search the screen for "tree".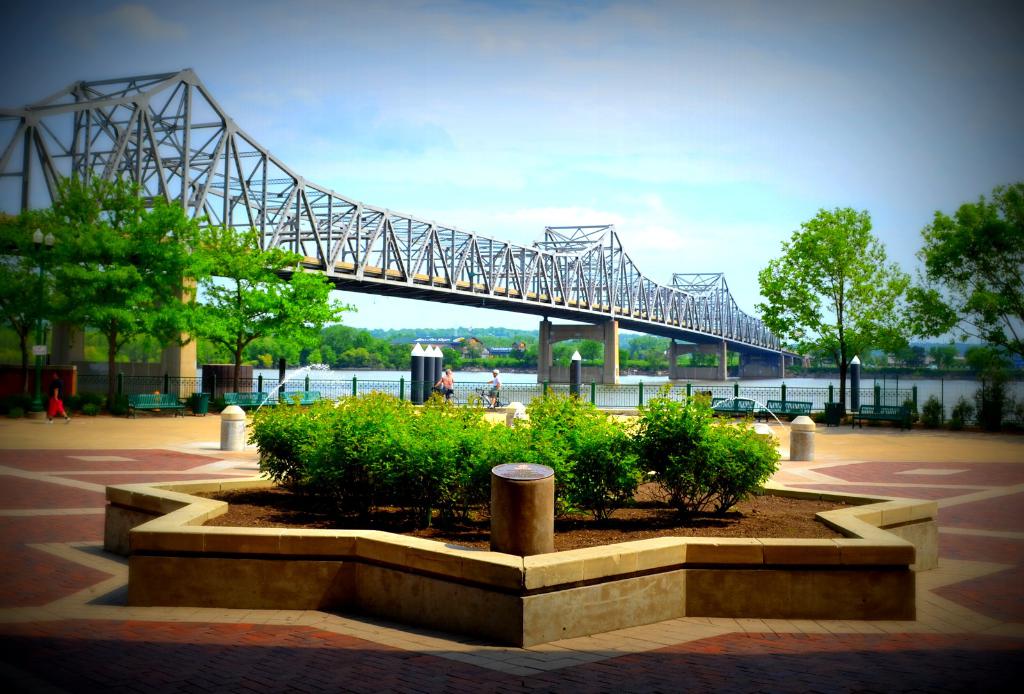
Found at region(750, 204, 922, 418).
